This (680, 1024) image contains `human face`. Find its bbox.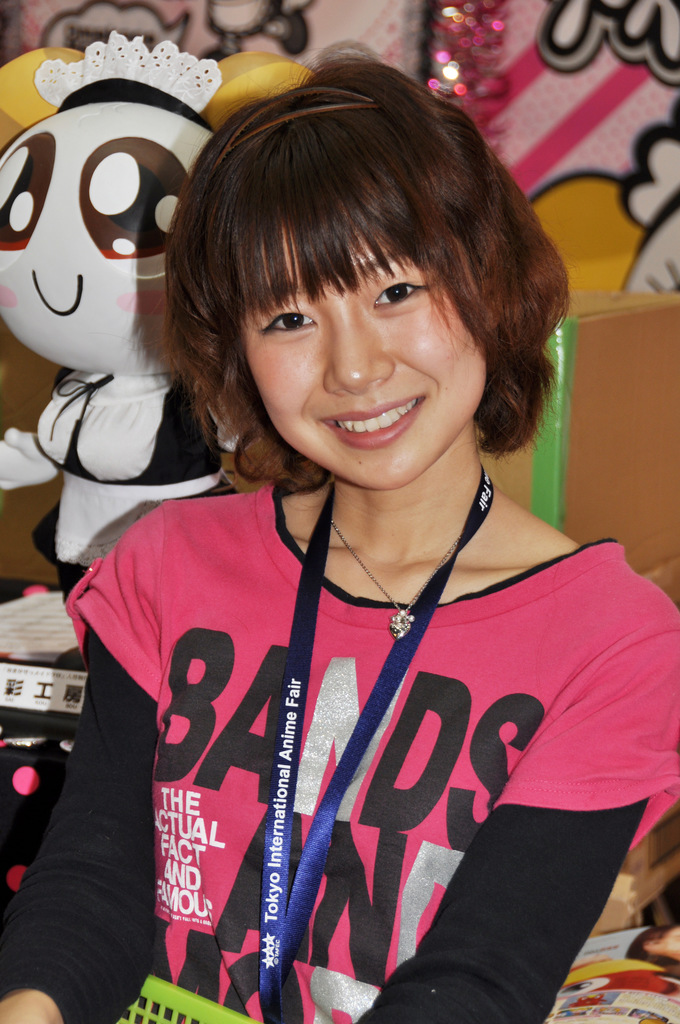
region(263, 225, 506, 465).
